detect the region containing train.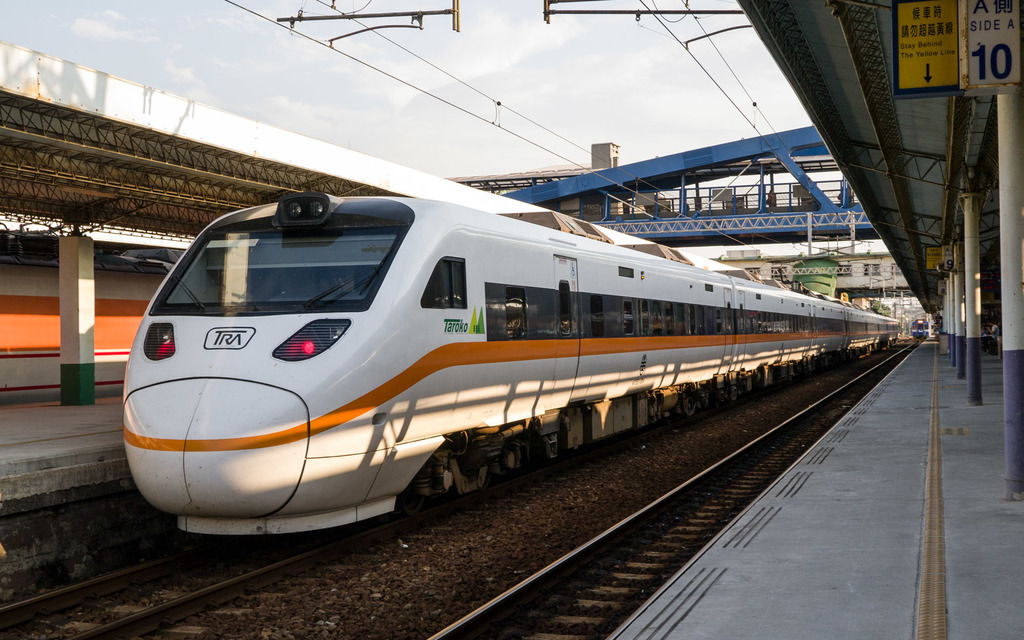
bbox=(913, 318, 927, 339).
